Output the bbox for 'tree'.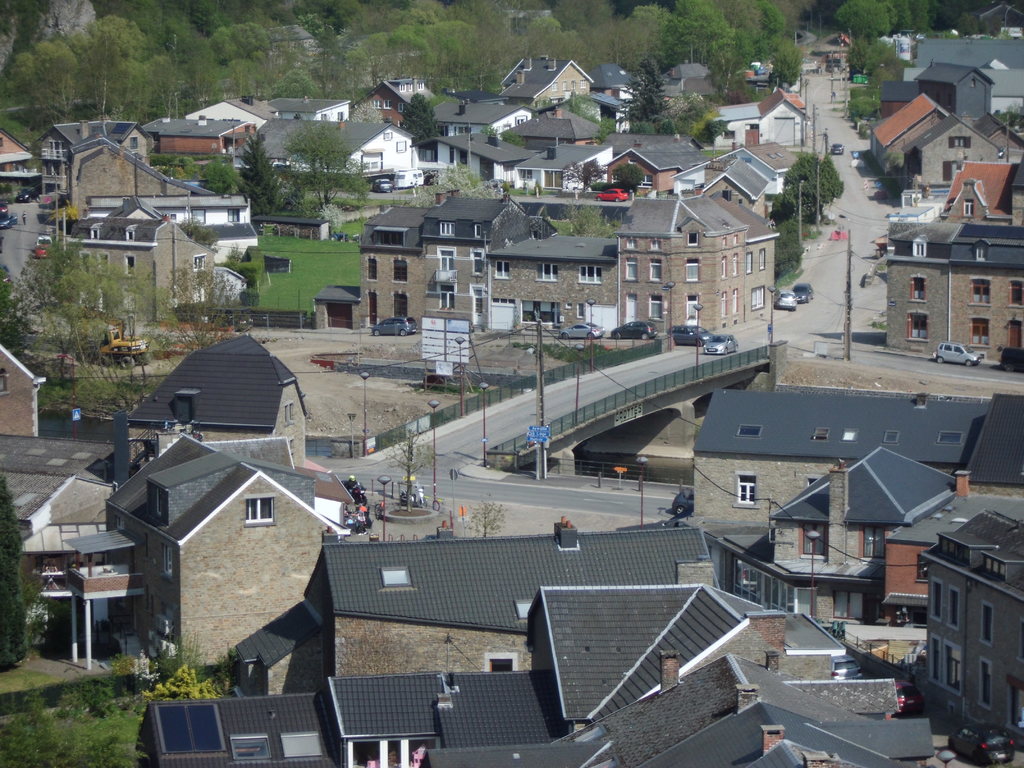
(408, 161, 502, 205).
